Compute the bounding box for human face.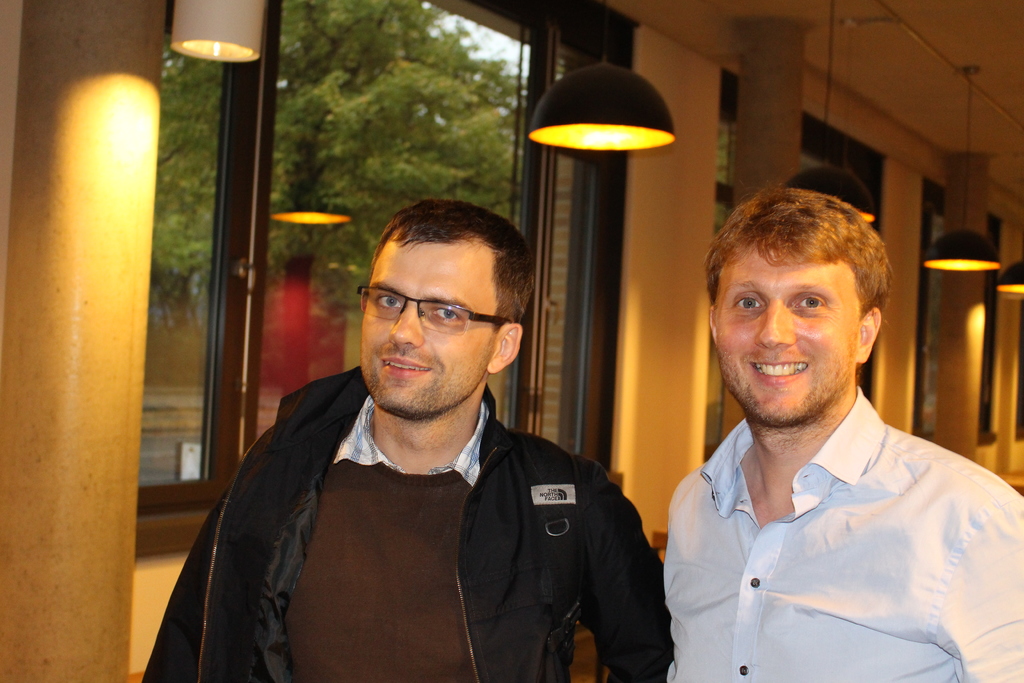
bbox=[705, 240, 866, 426].
